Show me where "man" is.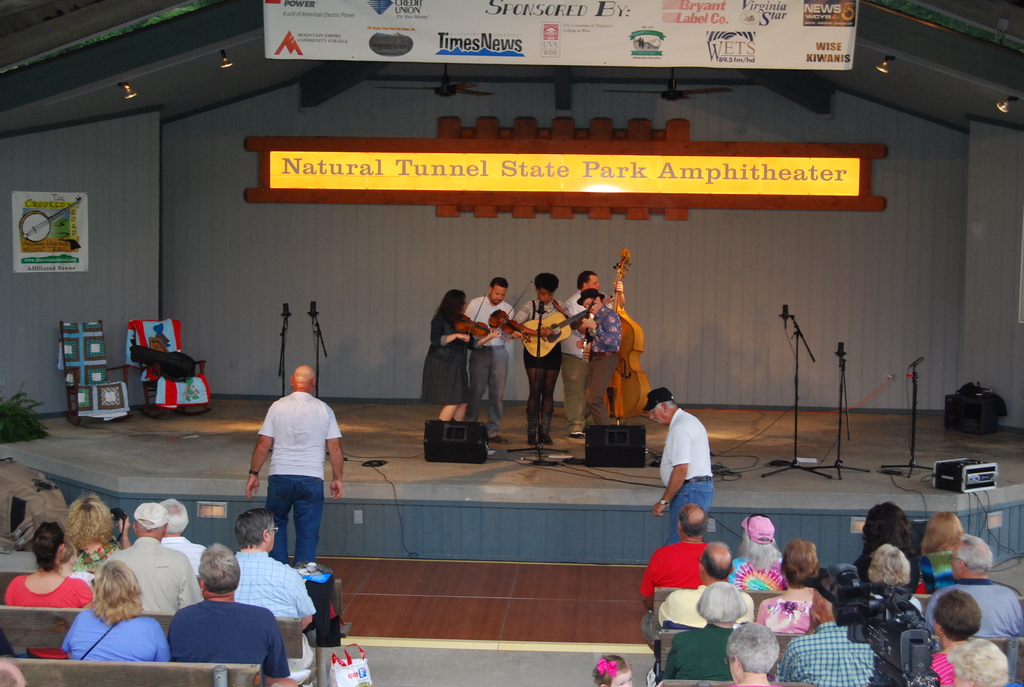
"man" is at locate(234, 512, 313, 667).
